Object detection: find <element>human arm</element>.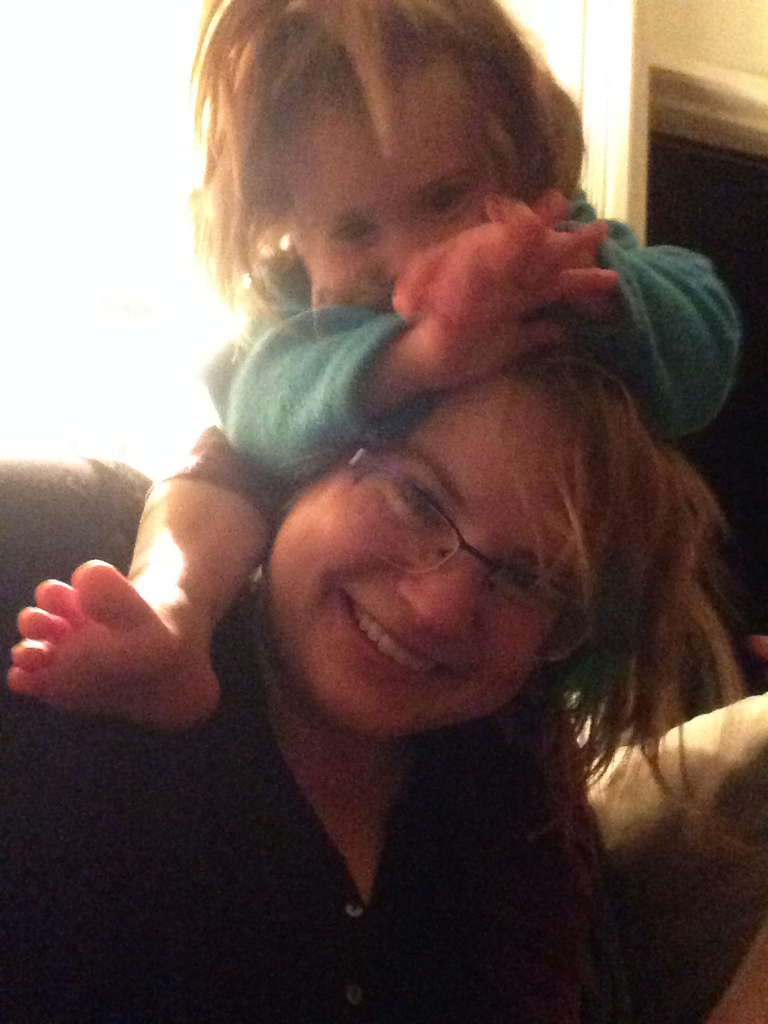
[x1=355, y1=193, x2=613, y2=422].
